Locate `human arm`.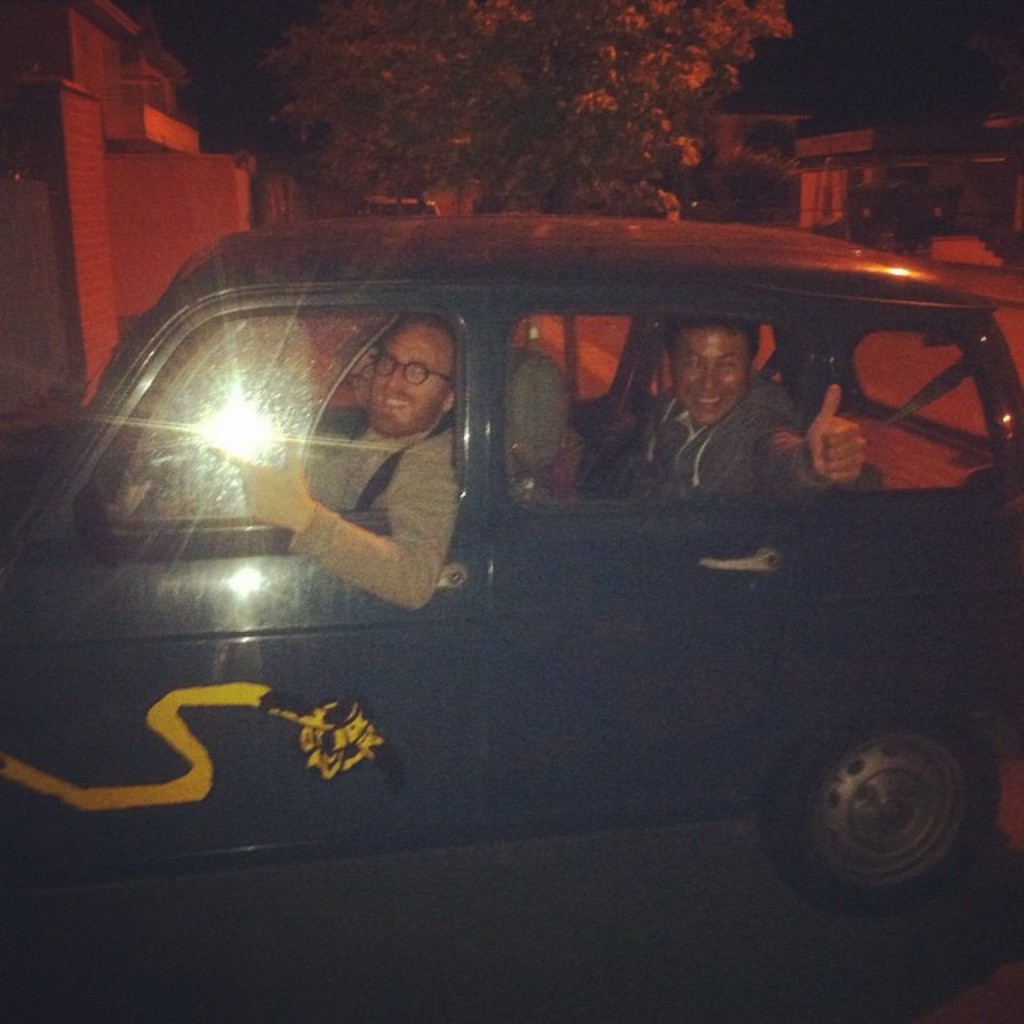
Bounding box: <bbox>242, 413, 469, 621</bbox>.
